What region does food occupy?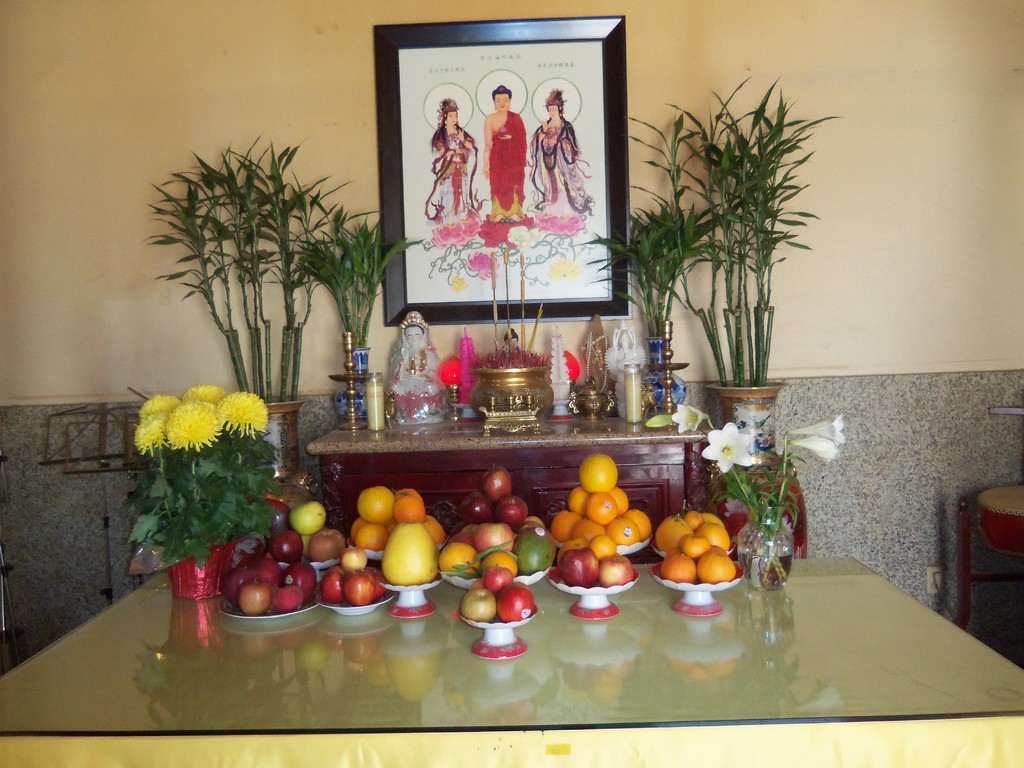
pyautogui.locateOnScreen(255, 556, 283, 587).
